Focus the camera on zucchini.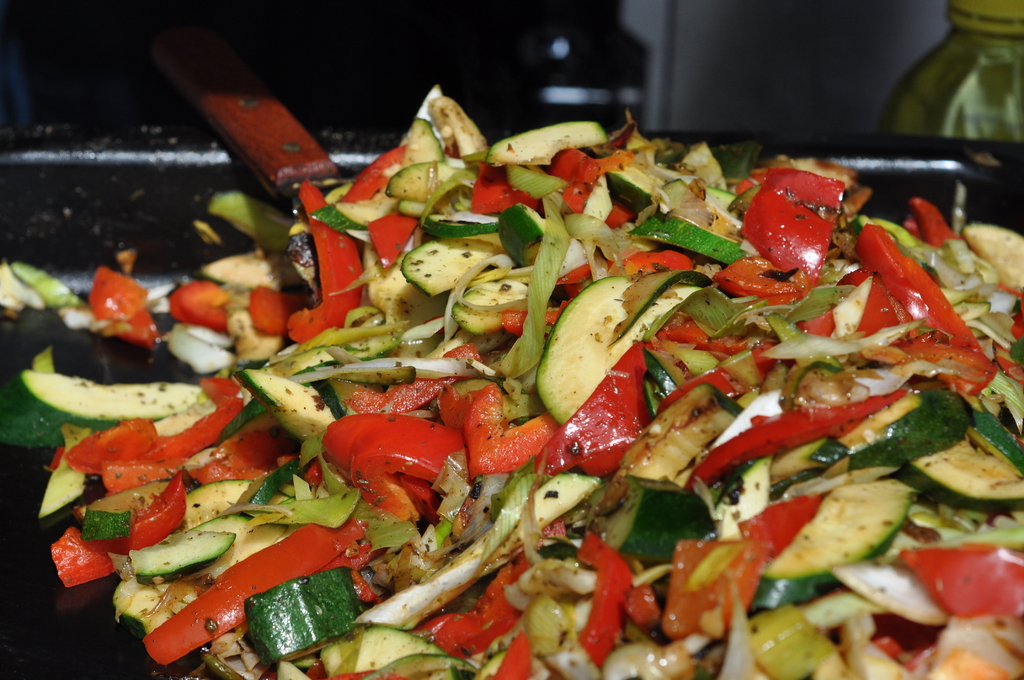
Focus region: x1=749 y1=476 x2=924 y2=606.
